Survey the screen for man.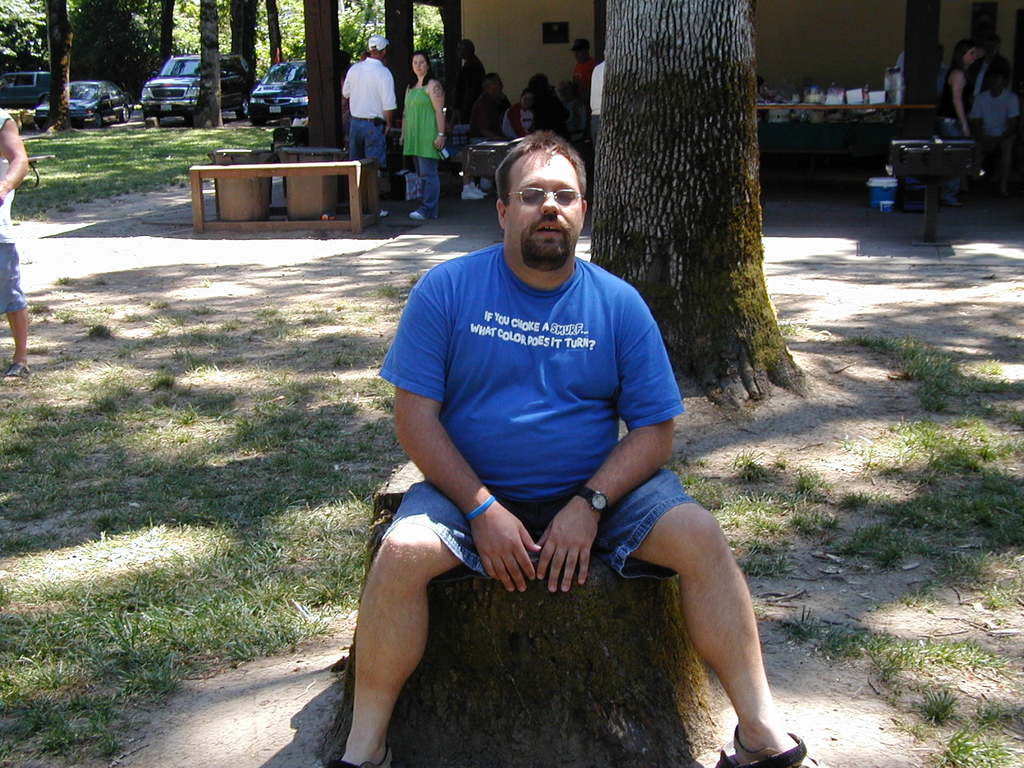
Survey found: rect(0, 113, 25, 383).
